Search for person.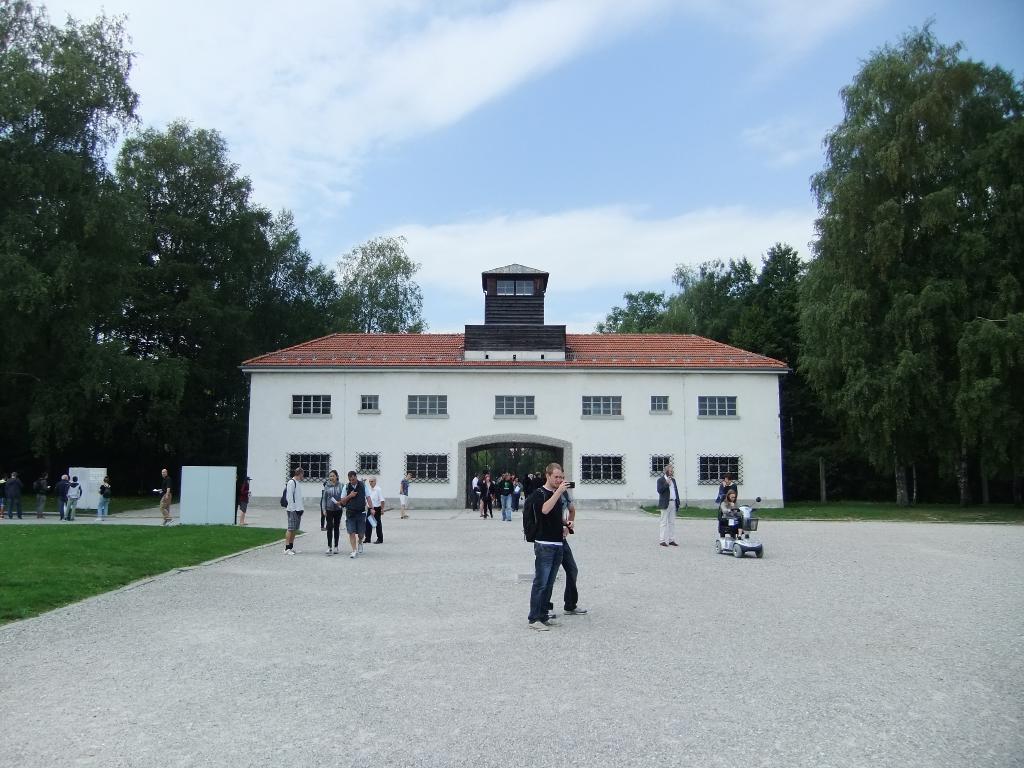
Found at box(282, 468, 309, 554).
